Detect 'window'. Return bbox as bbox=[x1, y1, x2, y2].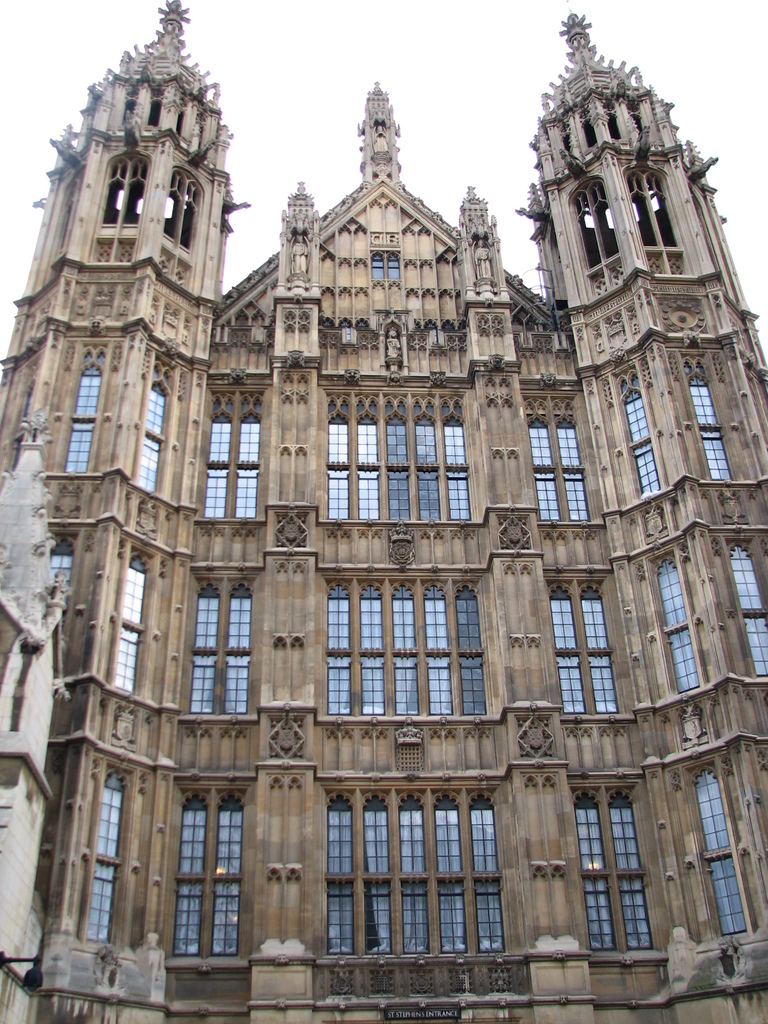
bbox=[577, 586, 621, 708].
